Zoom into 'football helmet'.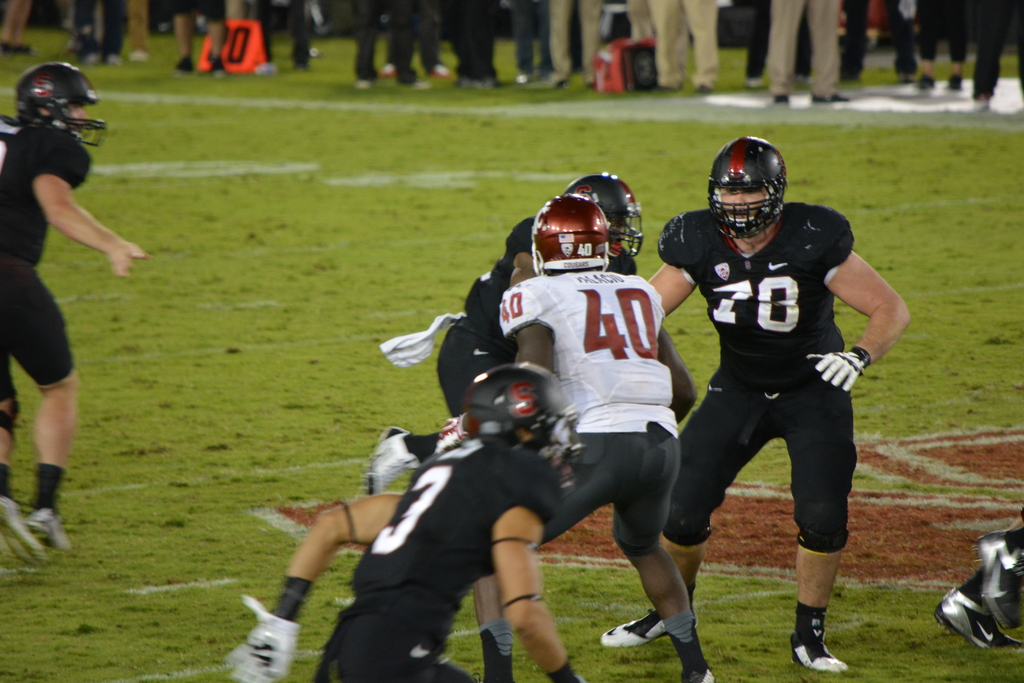
Zoom target: 706/126/787/232.
